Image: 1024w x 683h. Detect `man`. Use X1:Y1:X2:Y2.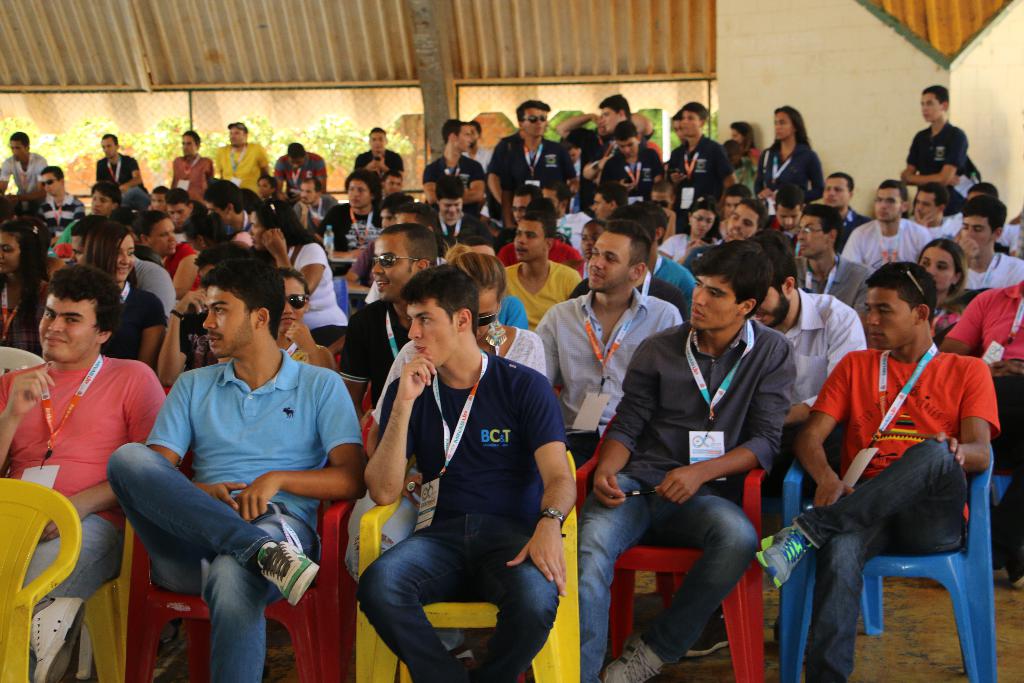
291:178:337:238.
